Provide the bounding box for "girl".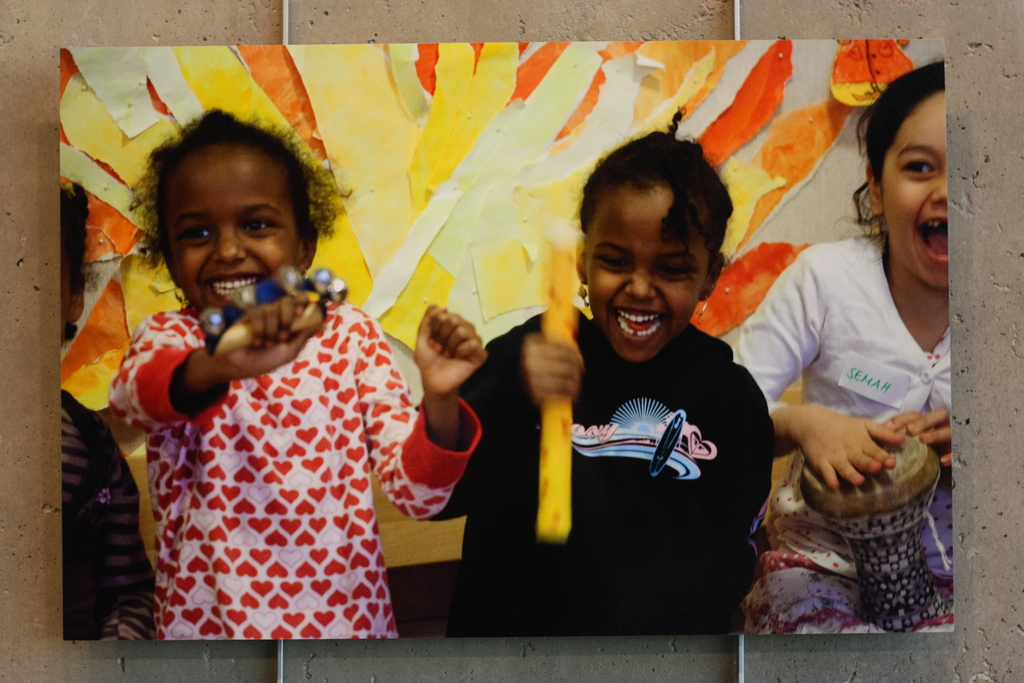
detection(60, 177, 156, 639).
